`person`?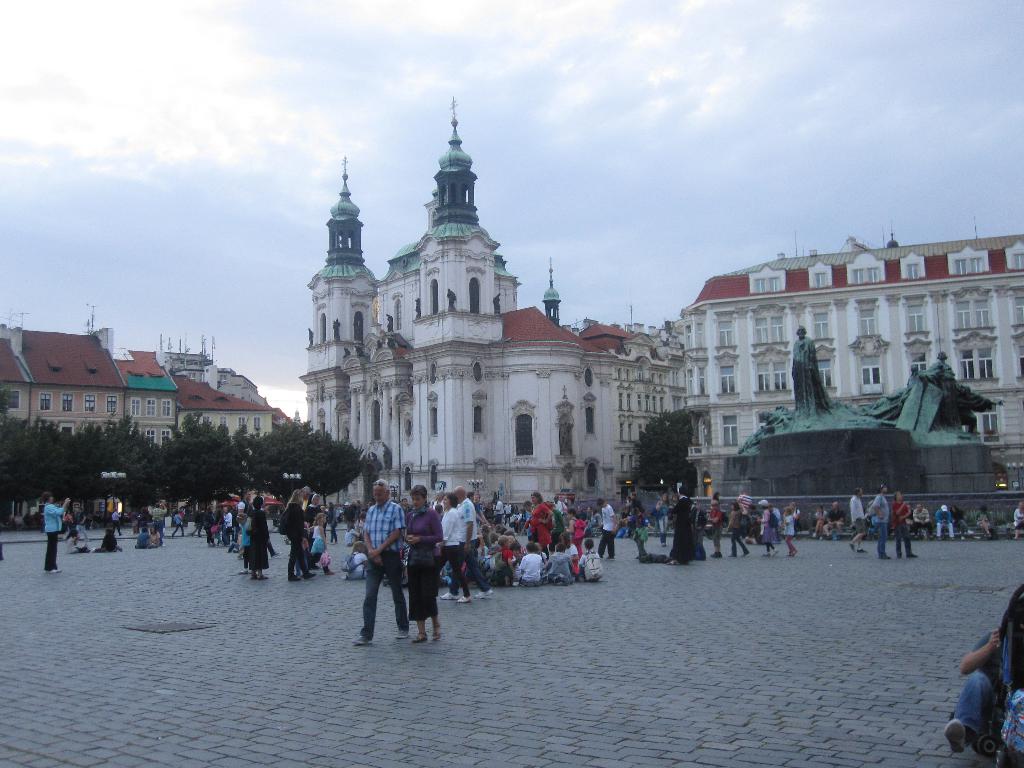
{"left": 694, "top": 498, "right": 707, "bottom": 561}
